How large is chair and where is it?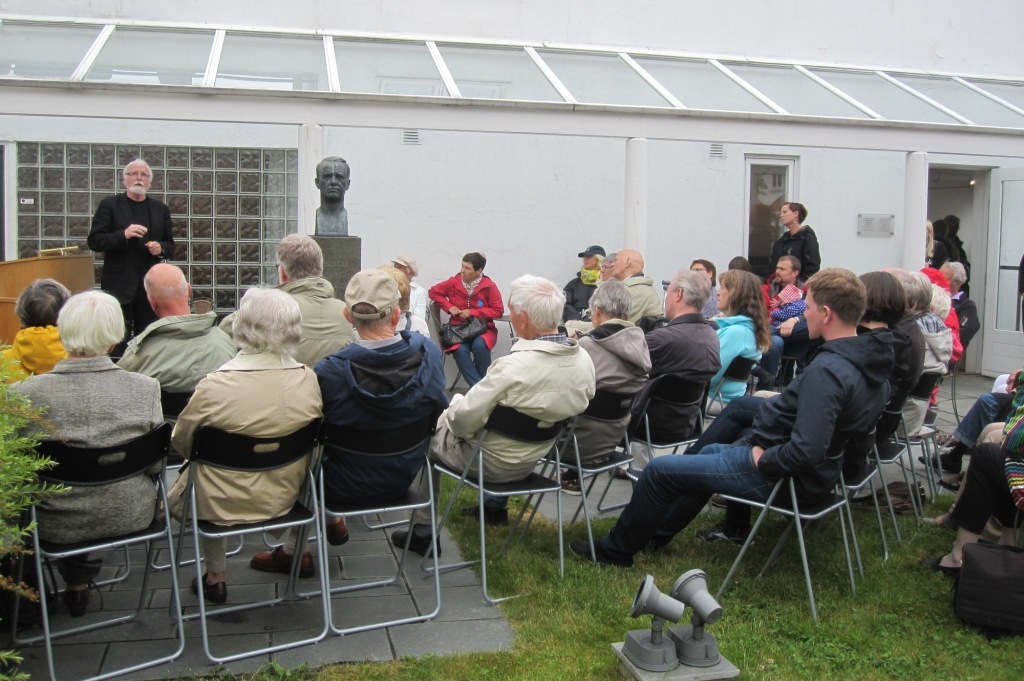
Bounding box: 880 372 950 497.
